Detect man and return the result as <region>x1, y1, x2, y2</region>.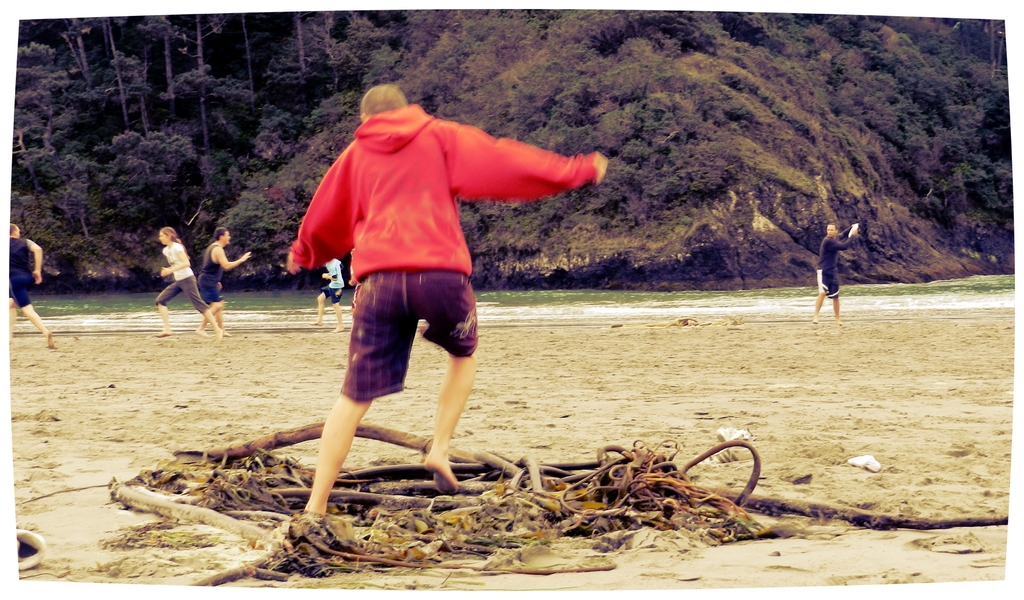
<region>312, 260, 346, 330</region>.
